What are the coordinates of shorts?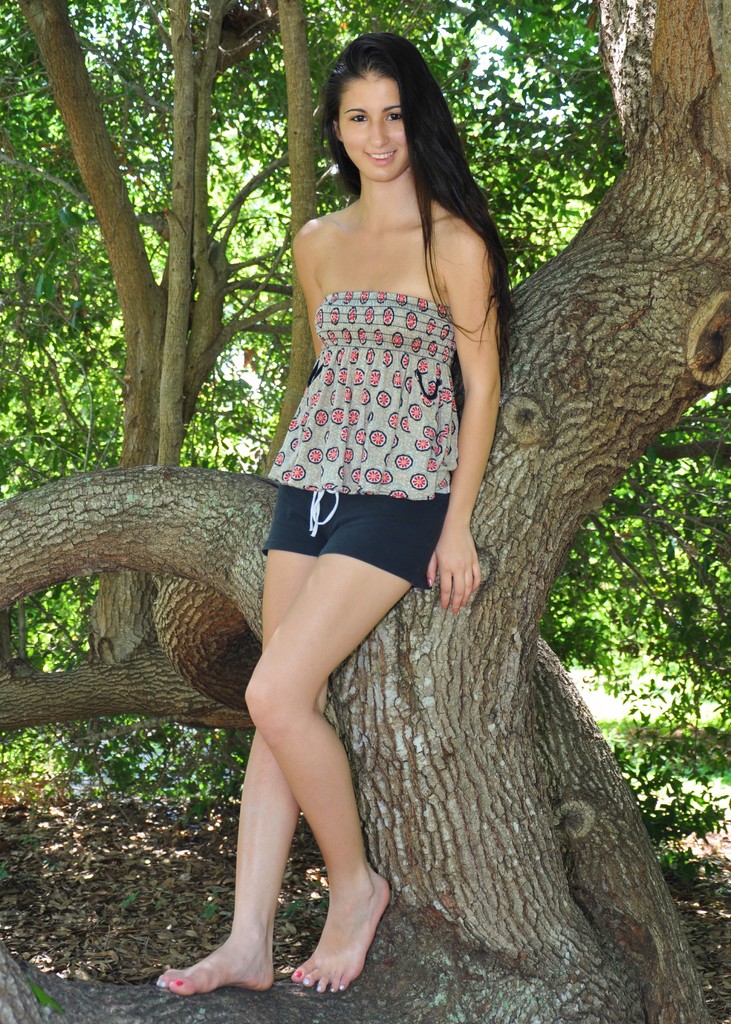
bbox=[229, 498, 464, 594].
